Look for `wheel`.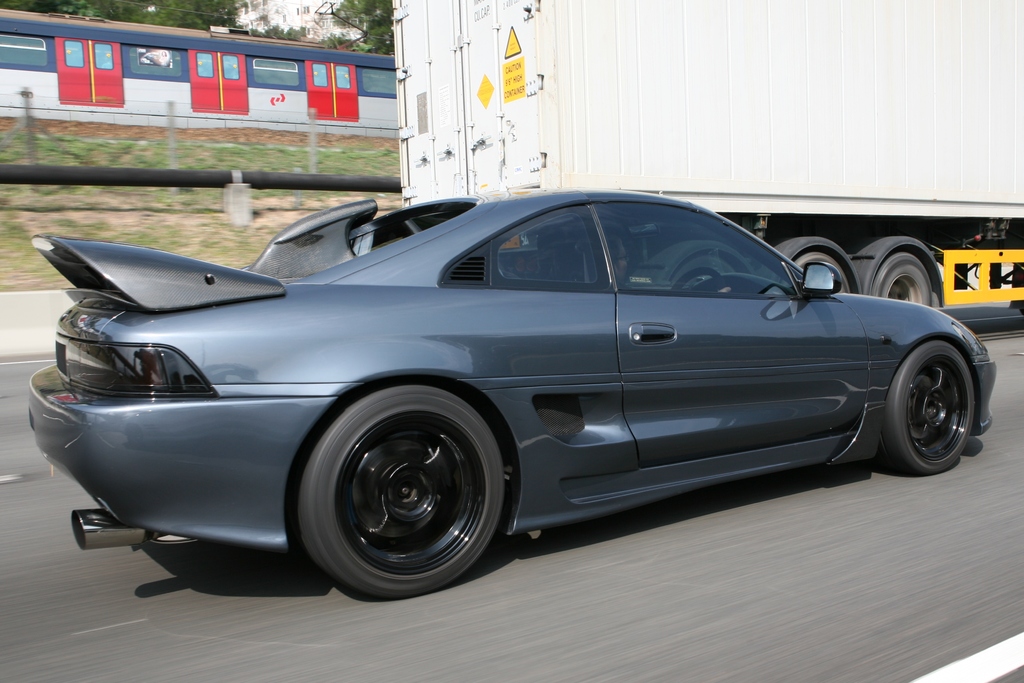
Found: [x1=871, y1=251, x2=934, y2=306].
